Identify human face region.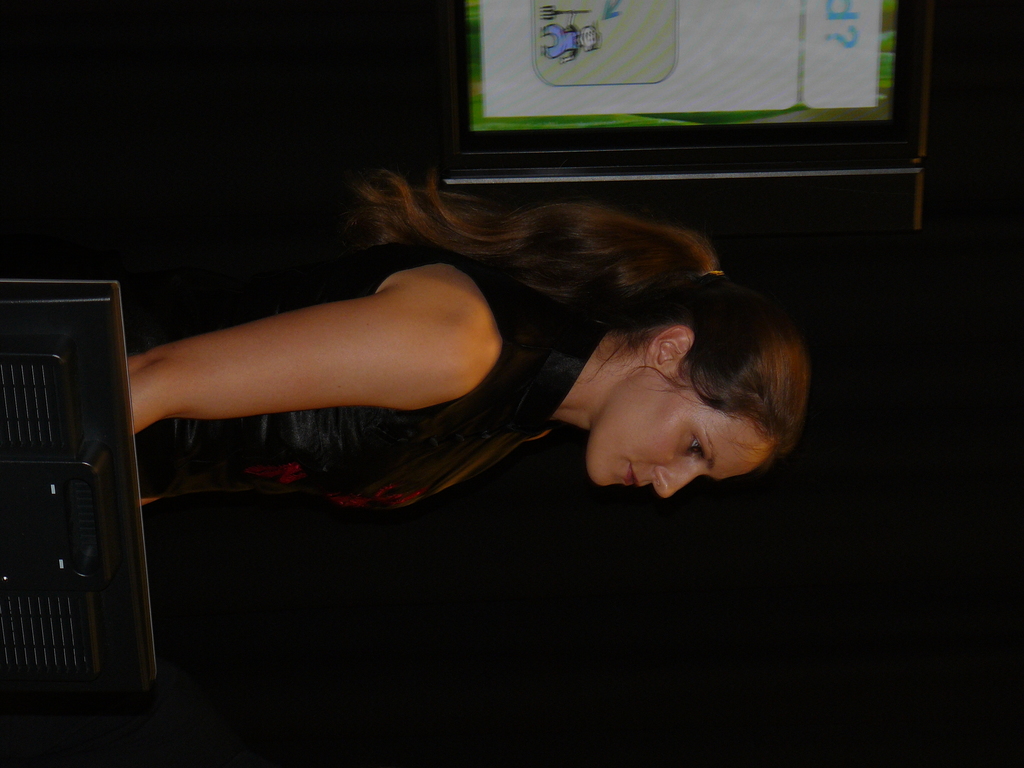
Region: l=586, t=371, r=772, b=500.
